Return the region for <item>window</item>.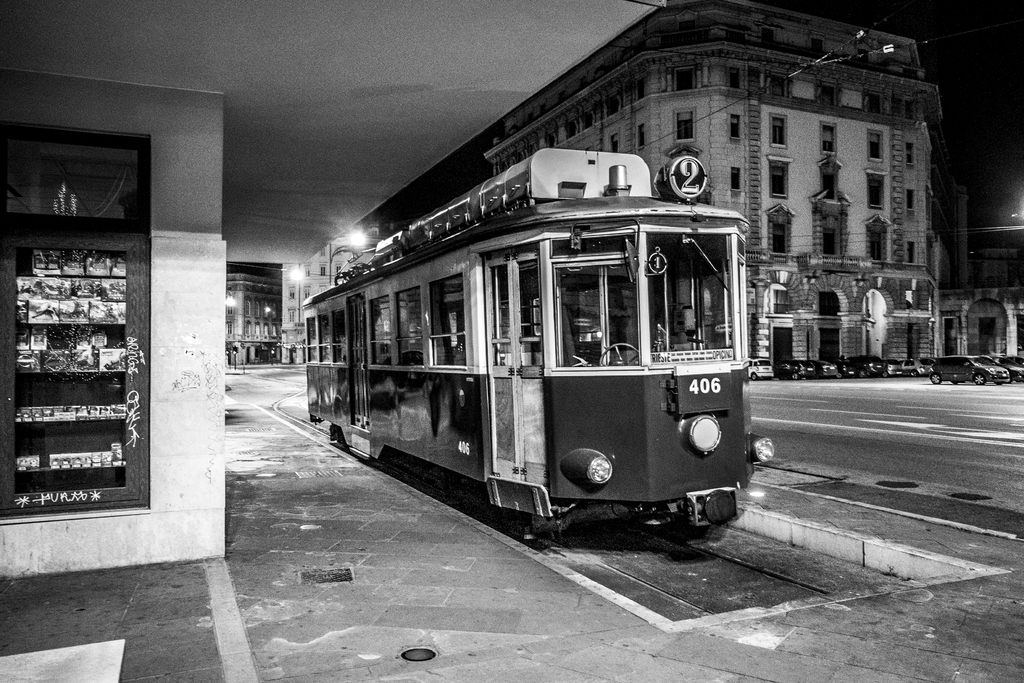
BBox(392, 284, 420, 368).
